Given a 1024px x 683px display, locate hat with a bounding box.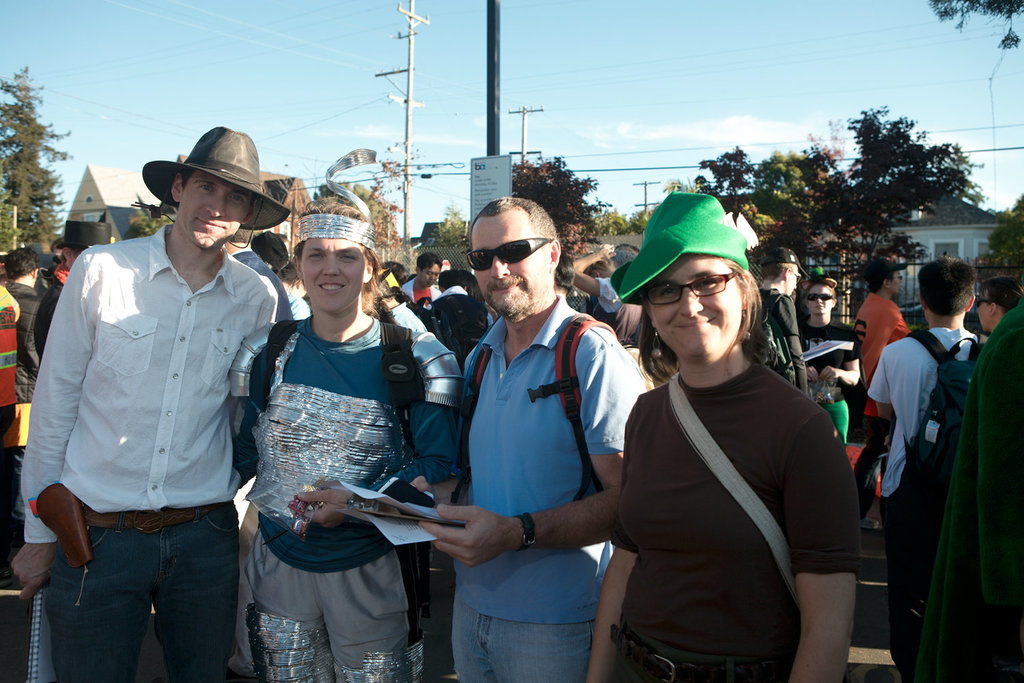
Located: box=[761, 247, 808, 281].
